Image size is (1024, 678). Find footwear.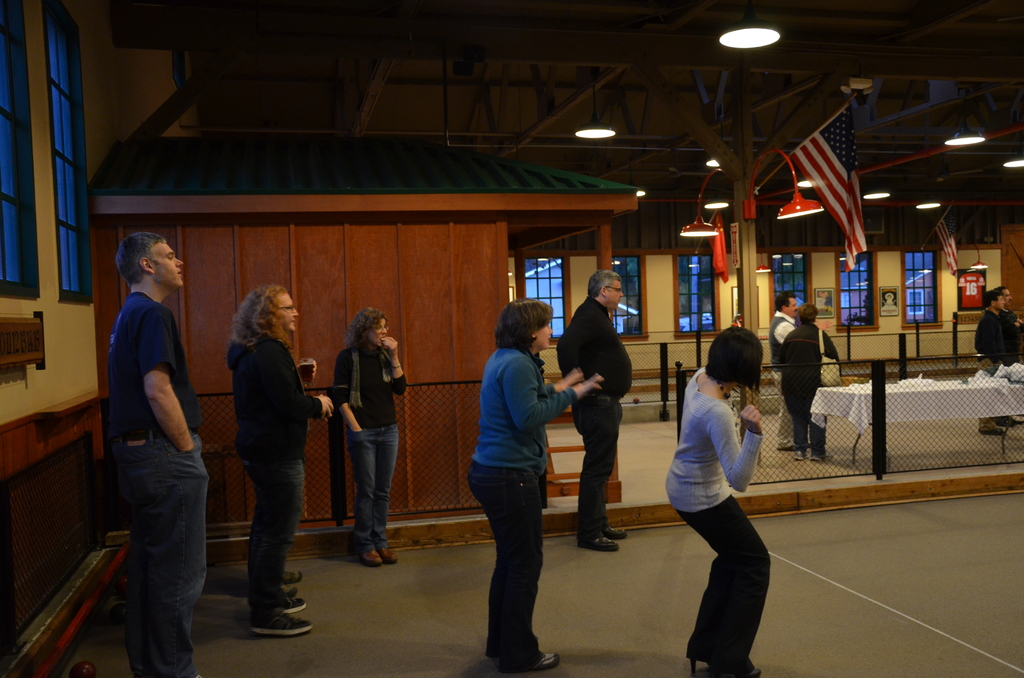
362:549:381:570.
